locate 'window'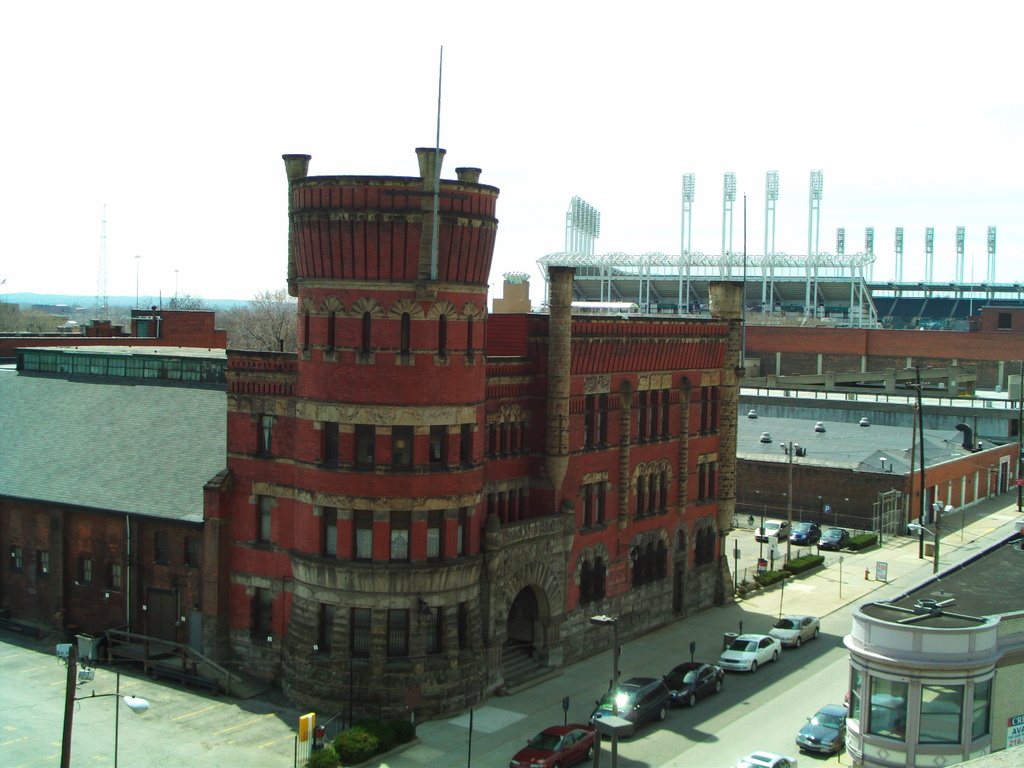
(999,312,1014,331)
